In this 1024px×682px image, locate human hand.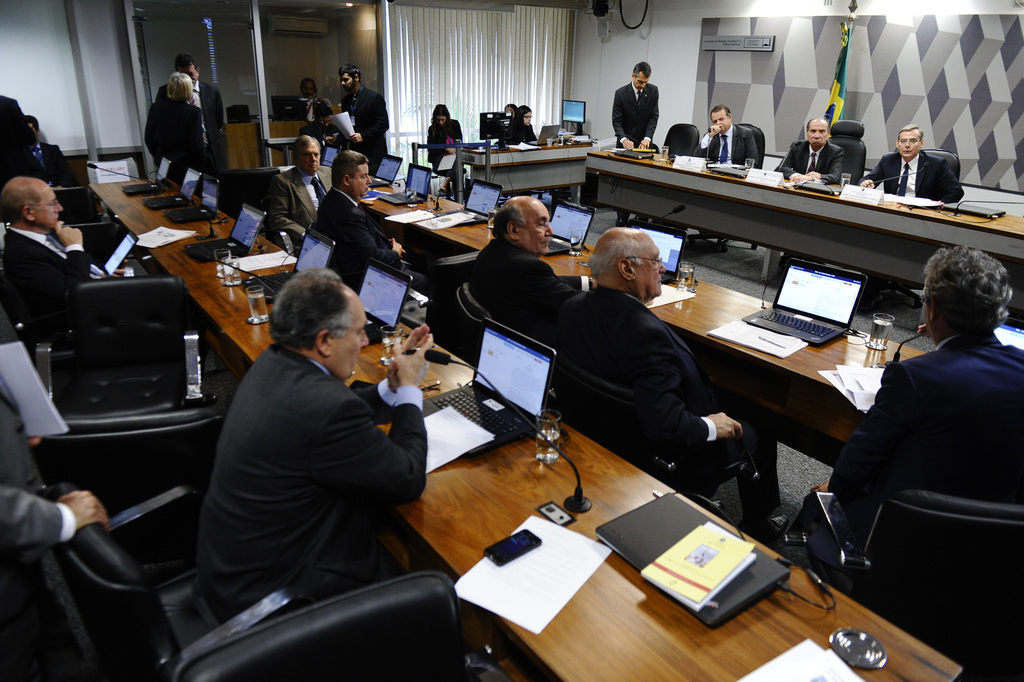
Bounding box: left=390, top=322, right=433, bottom=386.
